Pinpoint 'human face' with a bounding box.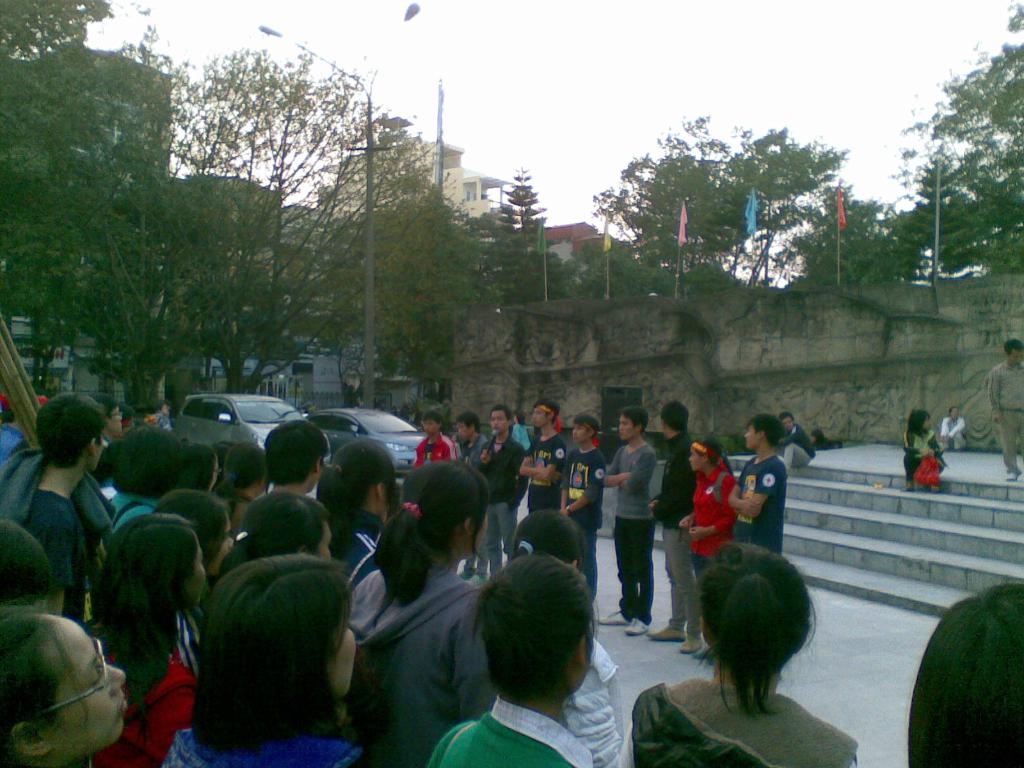
pyautogui.locateOnScreen(466, 506, 488, 557).
